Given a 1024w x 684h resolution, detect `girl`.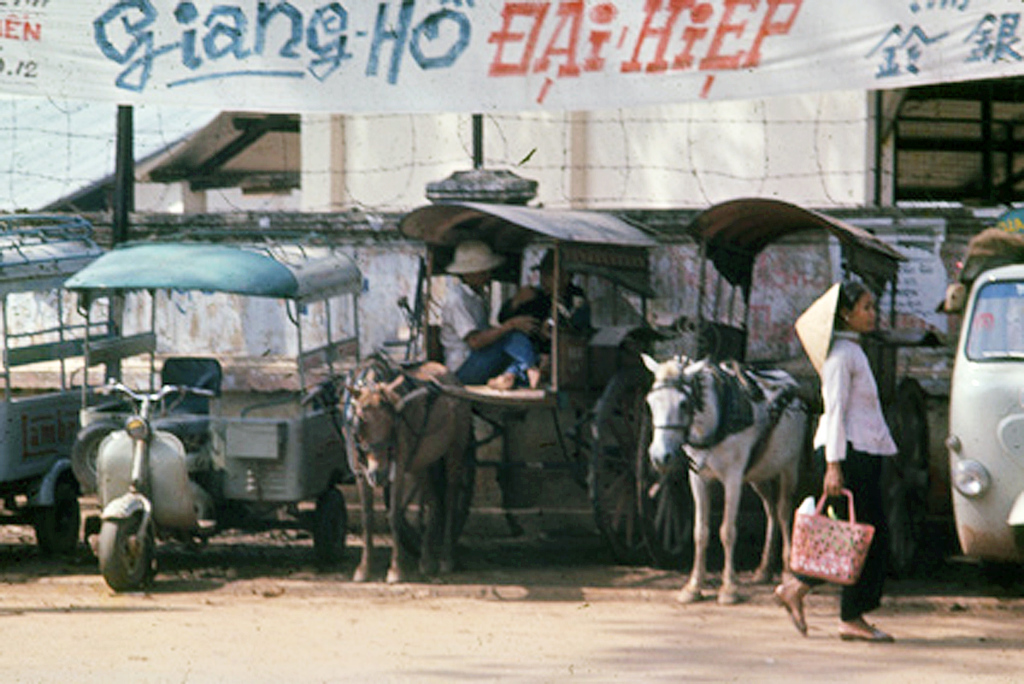
(772, 284, 893, 641).
